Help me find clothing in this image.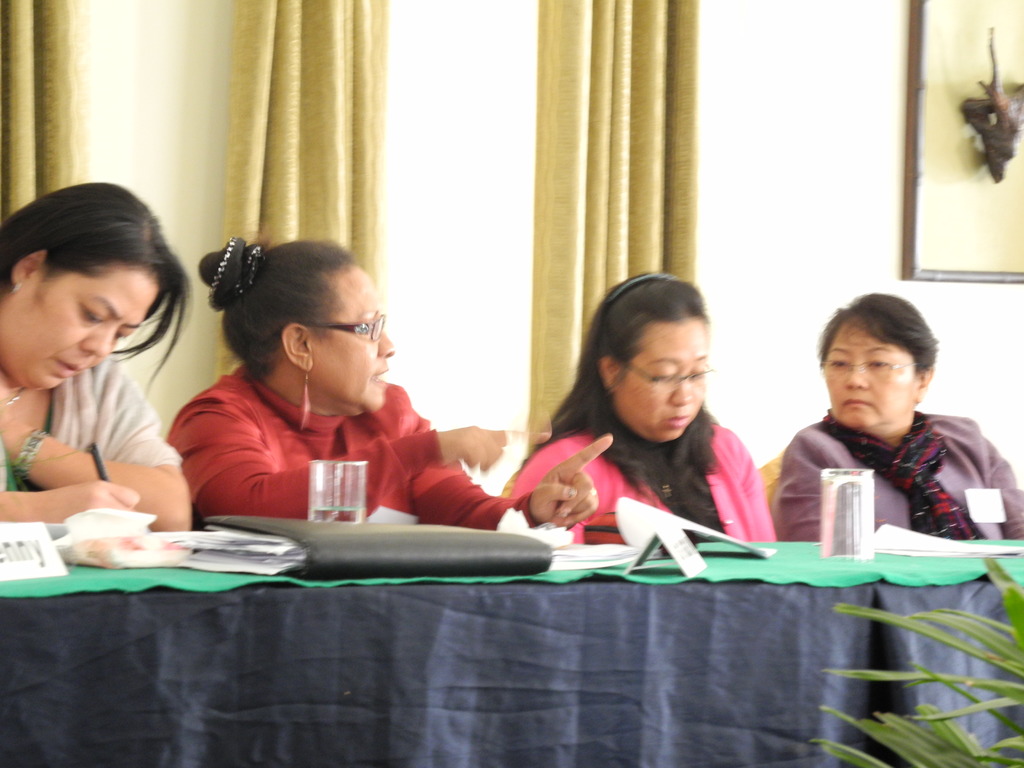
Found it: 520,415,773,542.
